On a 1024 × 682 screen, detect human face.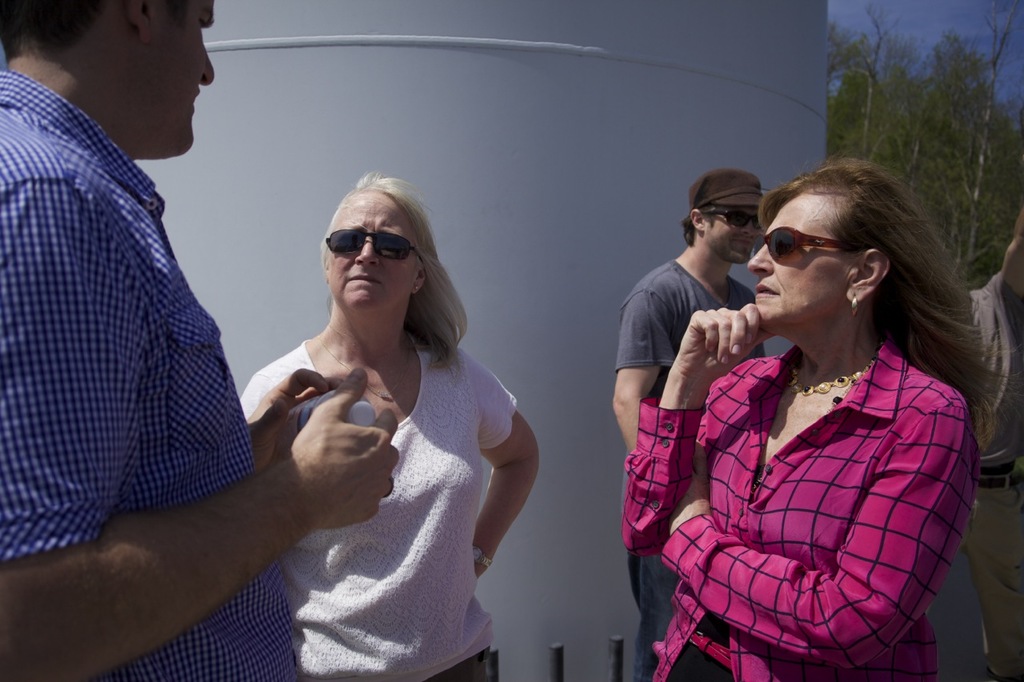
rect(331, 193, 414, 308).
